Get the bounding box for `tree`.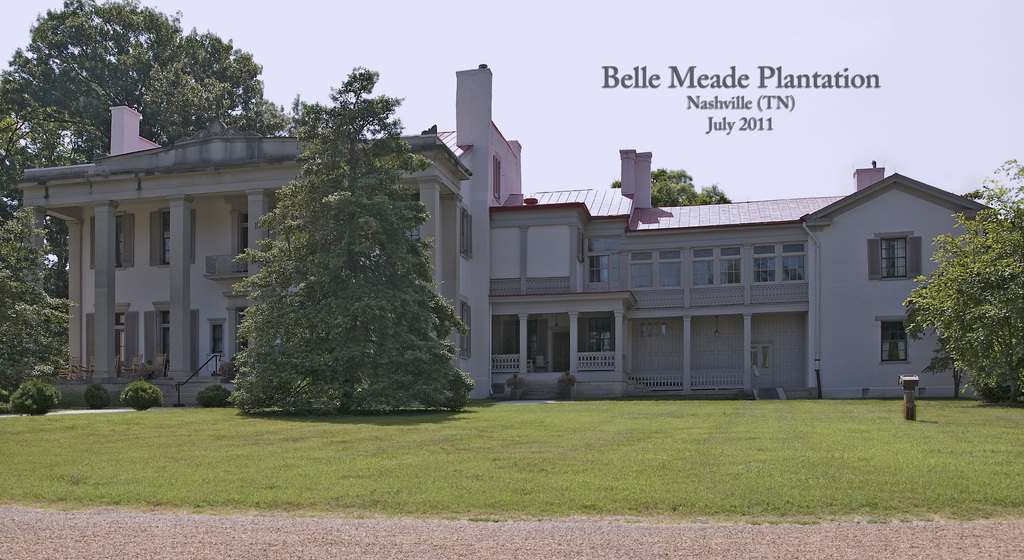
box(218, 90, 461, 410).
